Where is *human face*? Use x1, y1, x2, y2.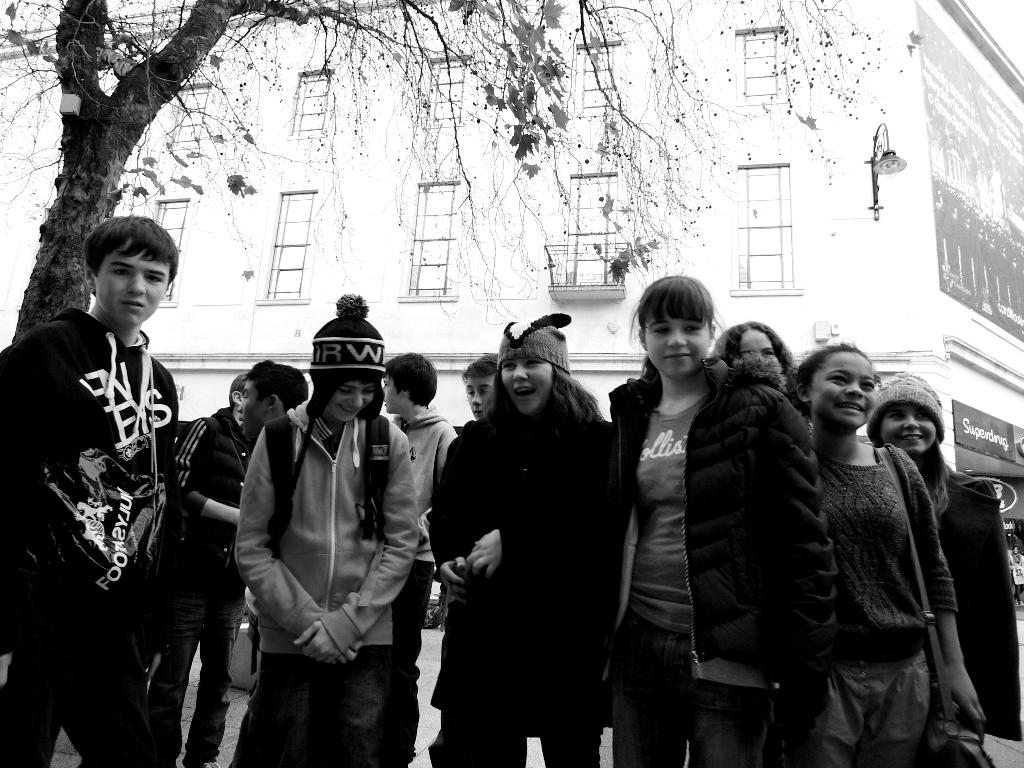
872, 405, 937, 454.
